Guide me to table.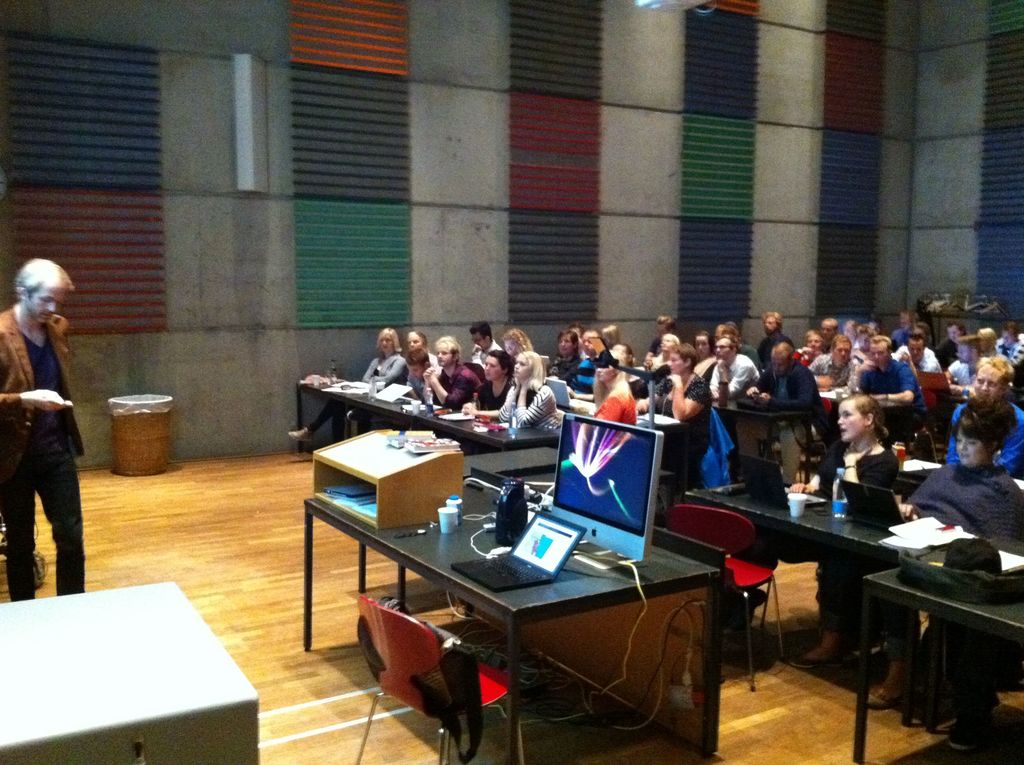
Guidance: detection(677, 476, 954, 681).
